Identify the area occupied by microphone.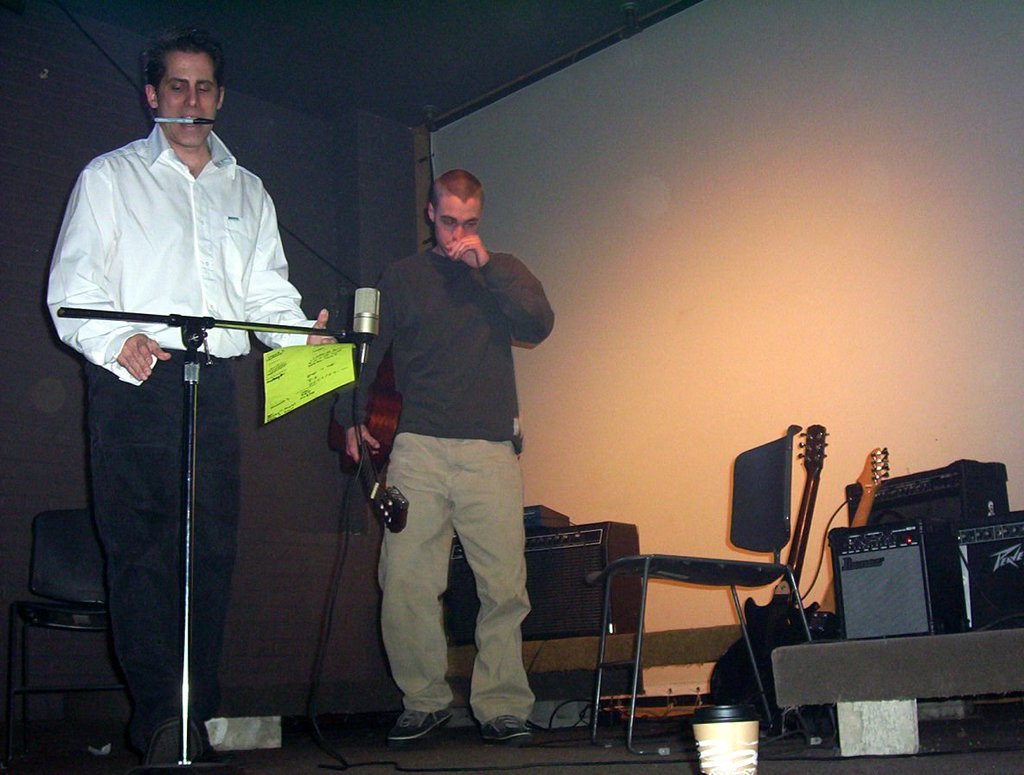
Area: 349,281,383,346.
